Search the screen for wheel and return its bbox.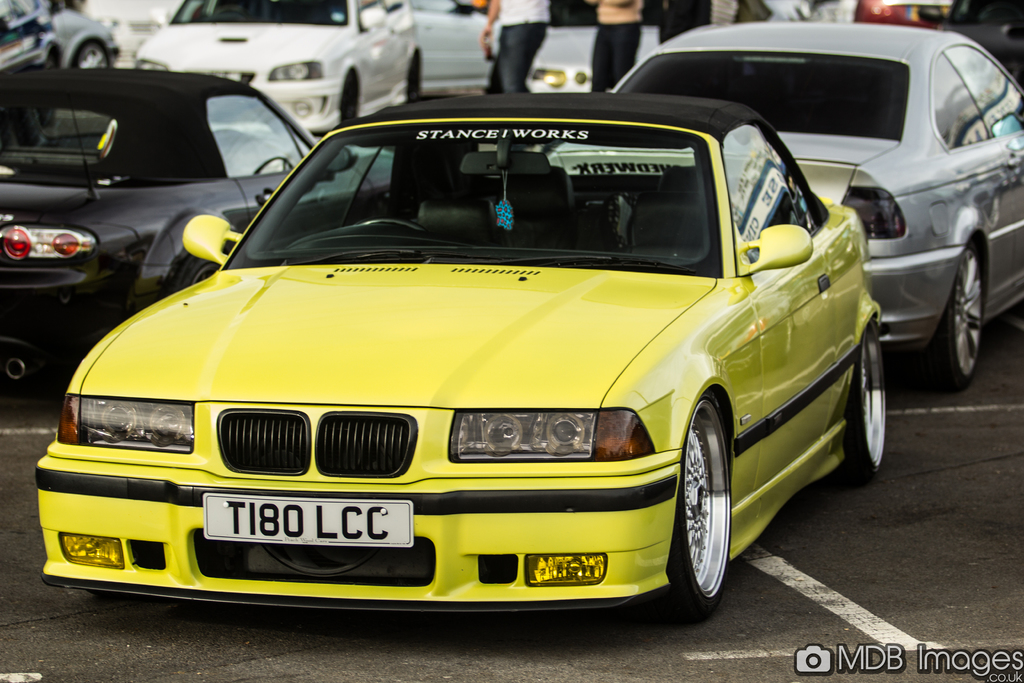
Found: bbox=(404, 52, 439, 106).
